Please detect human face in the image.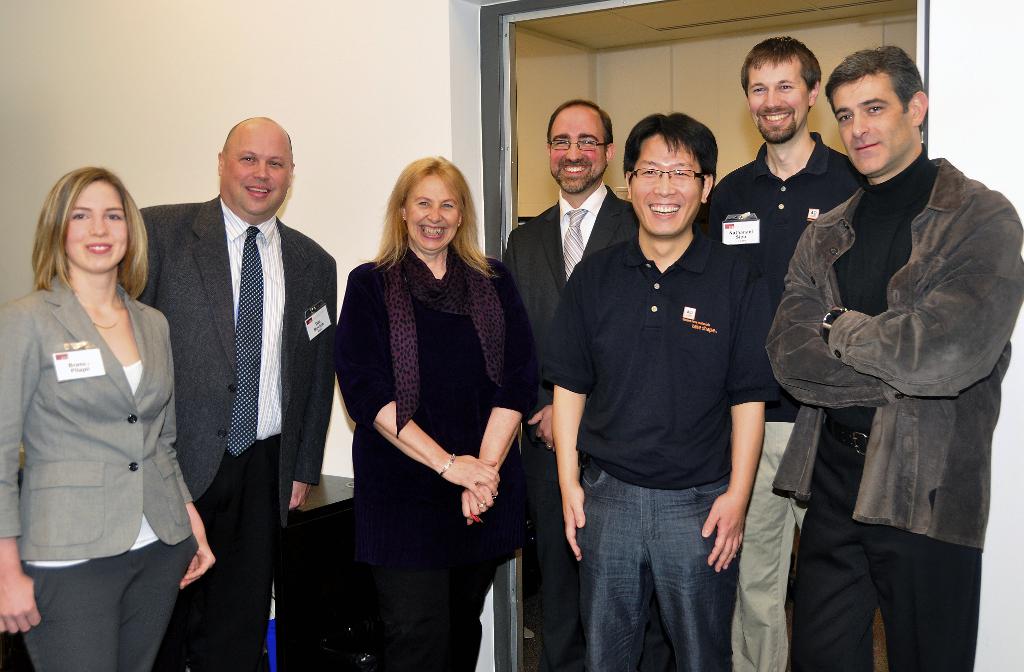
744 56 813 145.
